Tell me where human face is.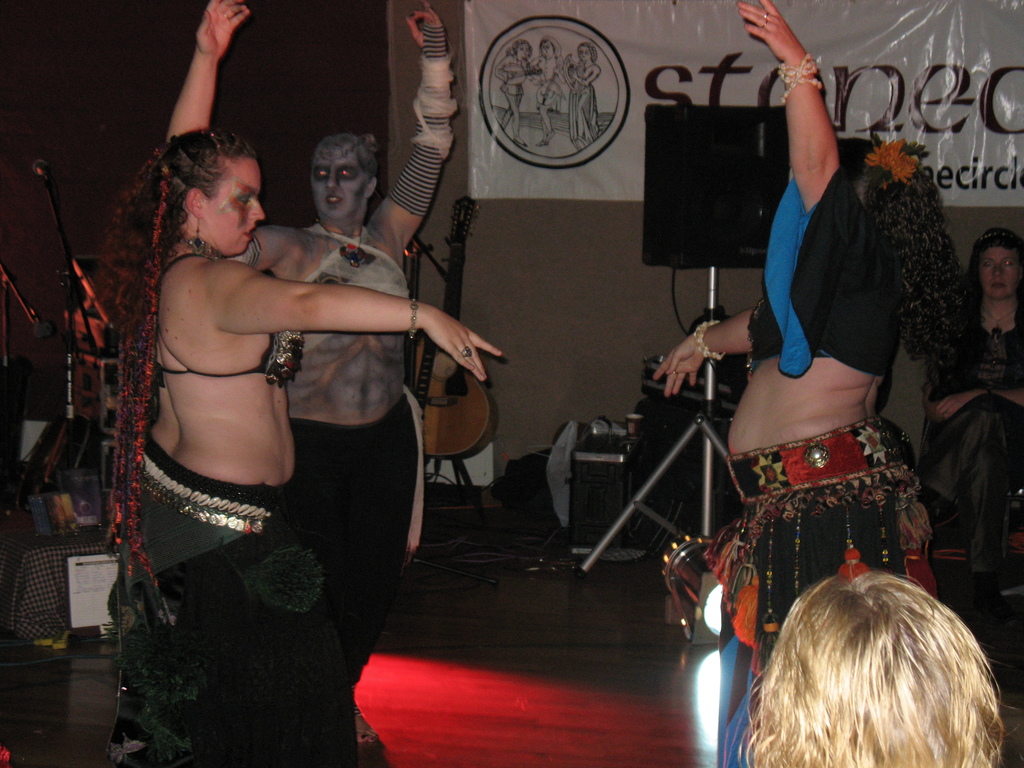
human face is at box=[306, 140, 374, 227].
